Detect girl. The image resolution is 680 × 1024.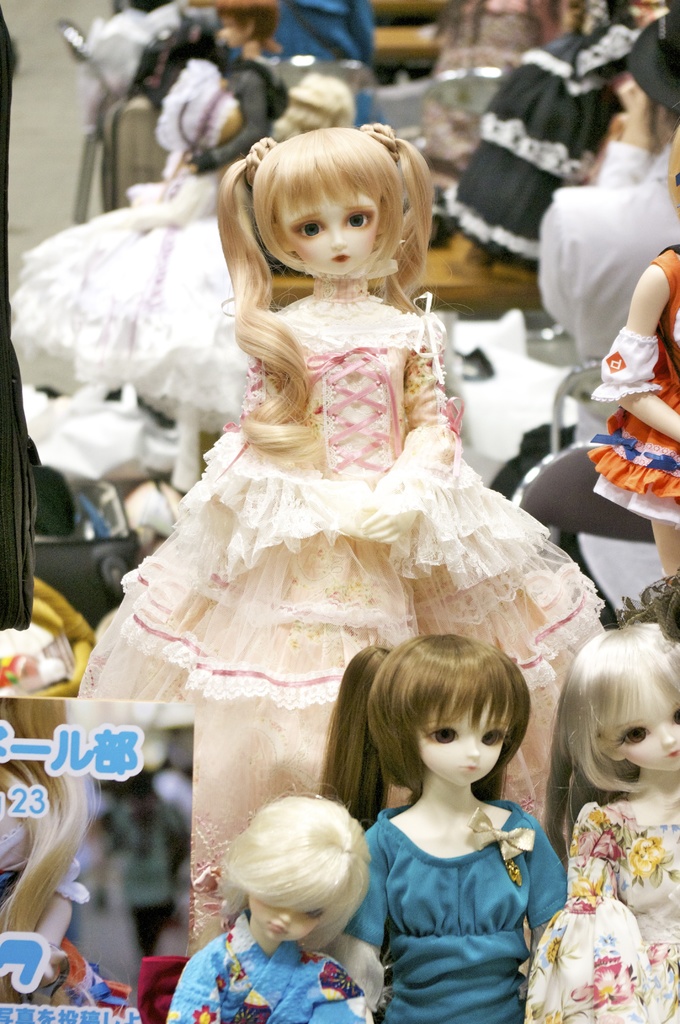
pyautogui.locateOnScreen(587, 125, 679, 577).
